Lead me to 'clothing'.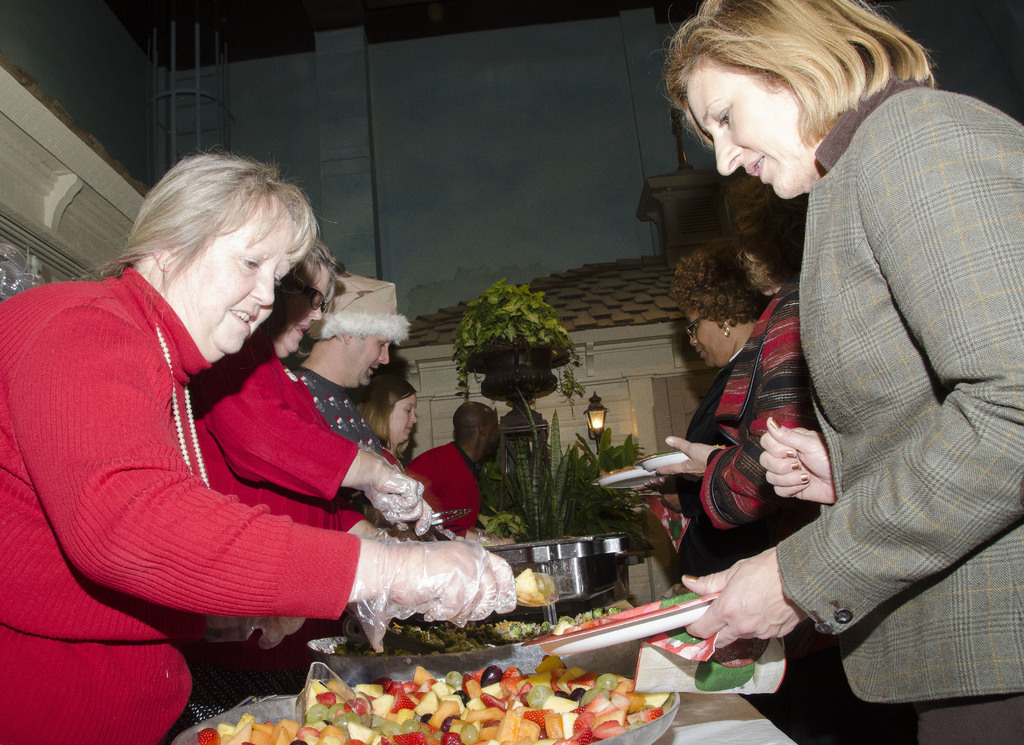
Lead to (144,331,365,636).
